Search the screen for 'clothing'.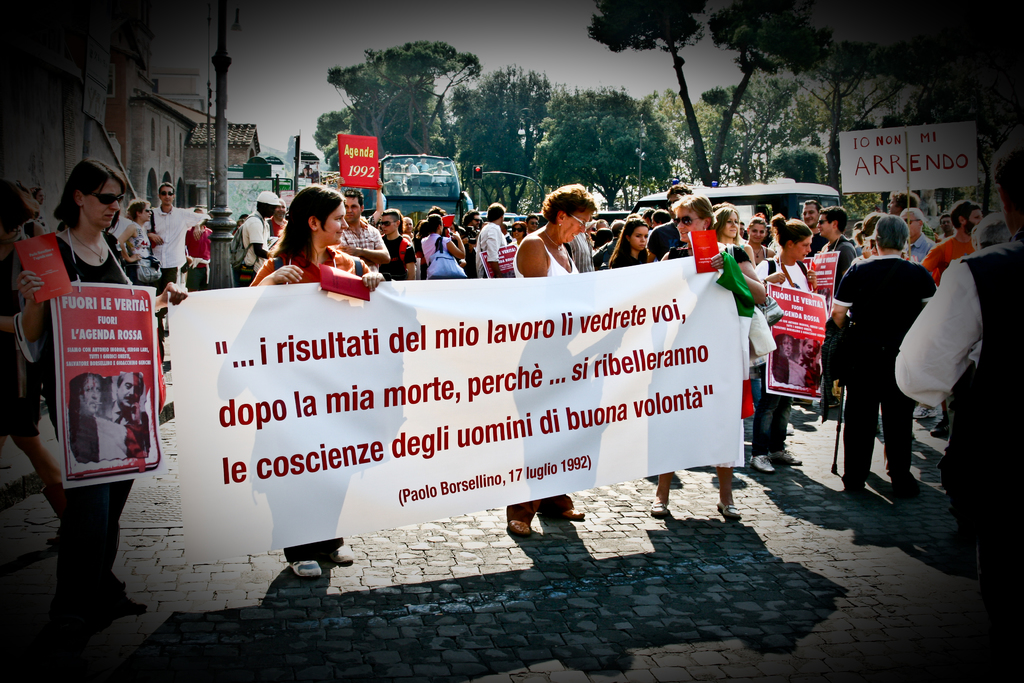
Found at select_region(888, 239, 1023, 540).
